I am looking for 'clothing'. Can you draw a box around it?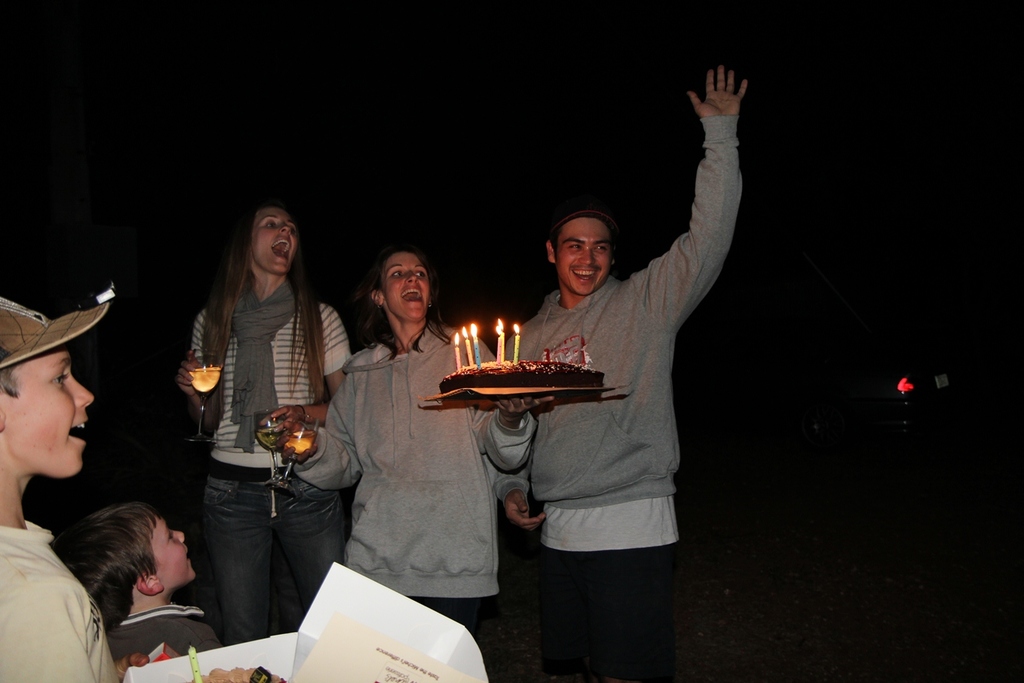
Sure, the bounding box is [113, 603, 213, 658].
